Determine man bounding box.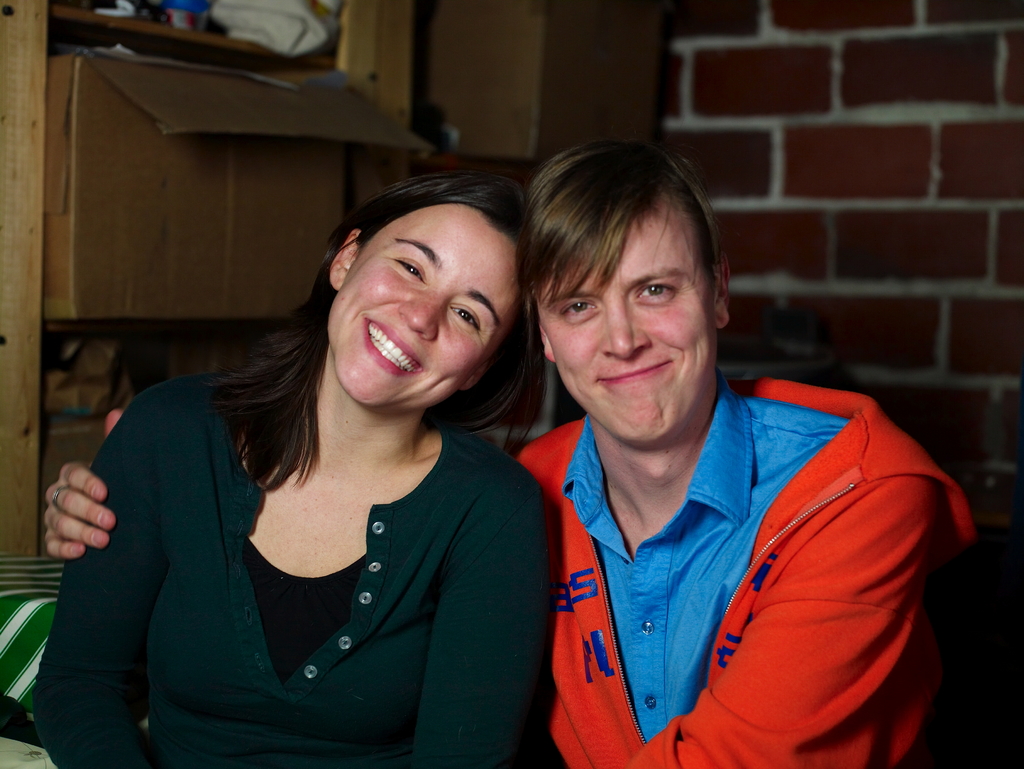
Determined: Rect(42, 128, 980, 768).
